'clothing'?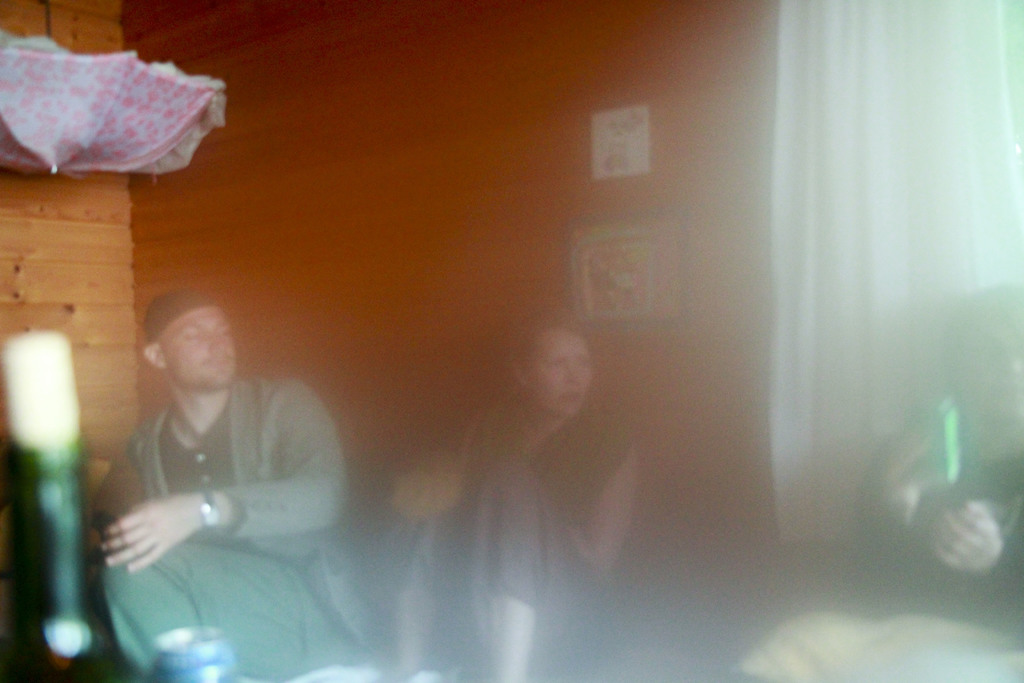
[386, 404, 634, 682]
